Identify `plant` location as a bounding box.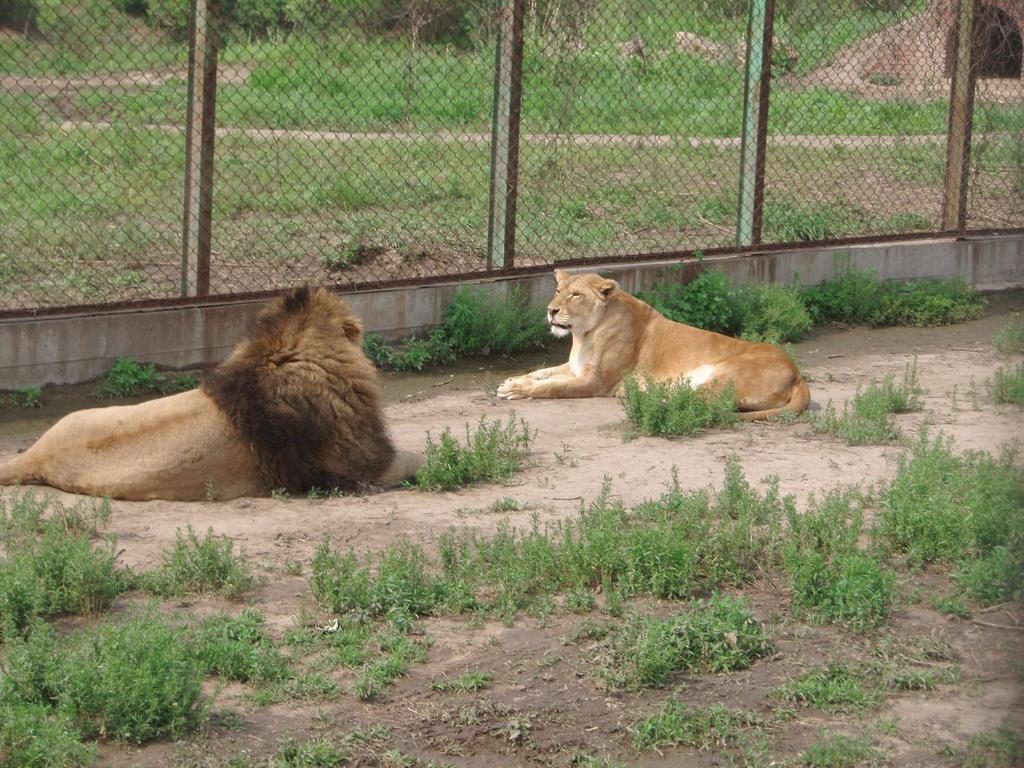
rect(490, 488, 516, 515).
